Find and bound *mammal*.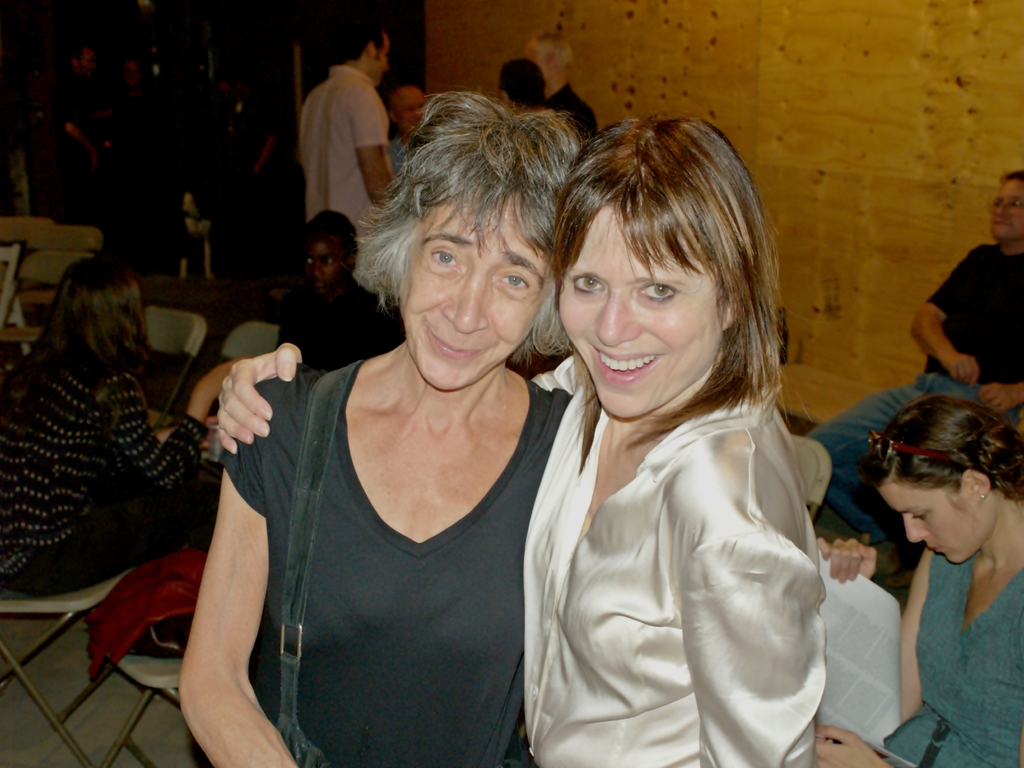
Bound: 216,120,829,767.
